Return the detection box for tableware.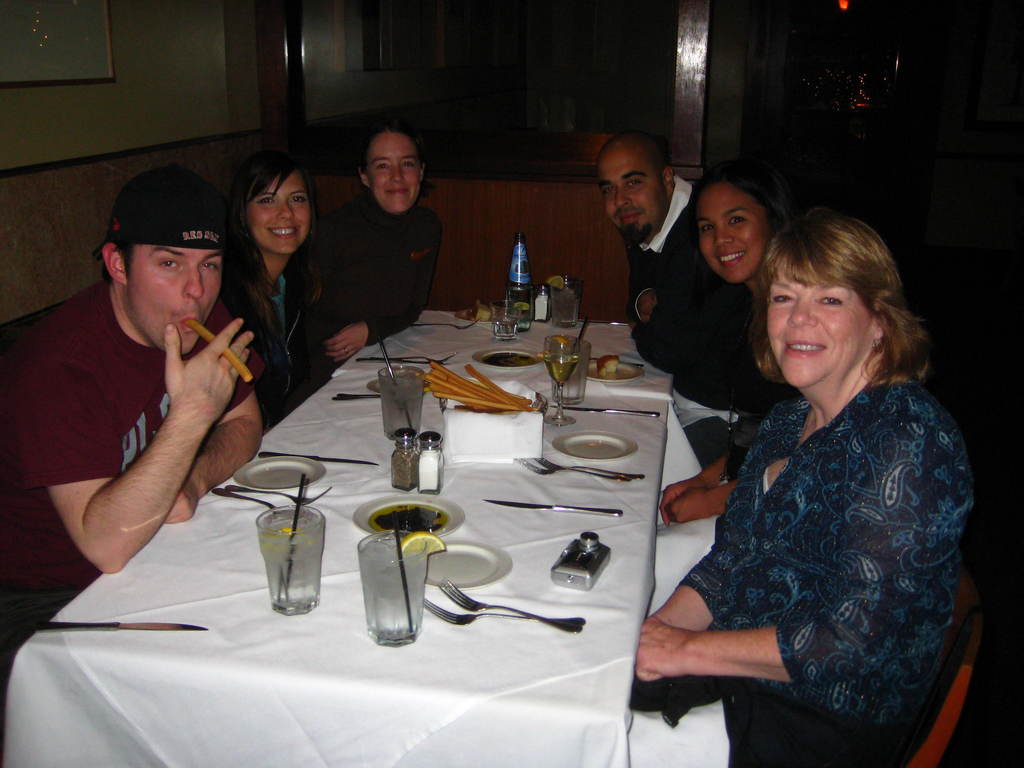
(29,621,211,637).
